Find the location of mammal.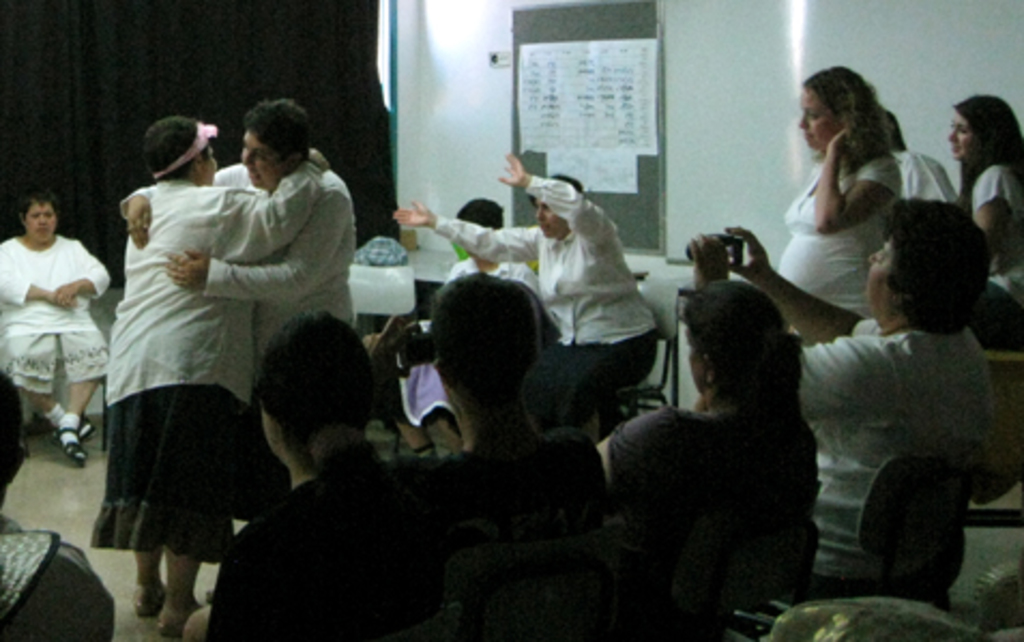
Location: 938/92/1022/294.
